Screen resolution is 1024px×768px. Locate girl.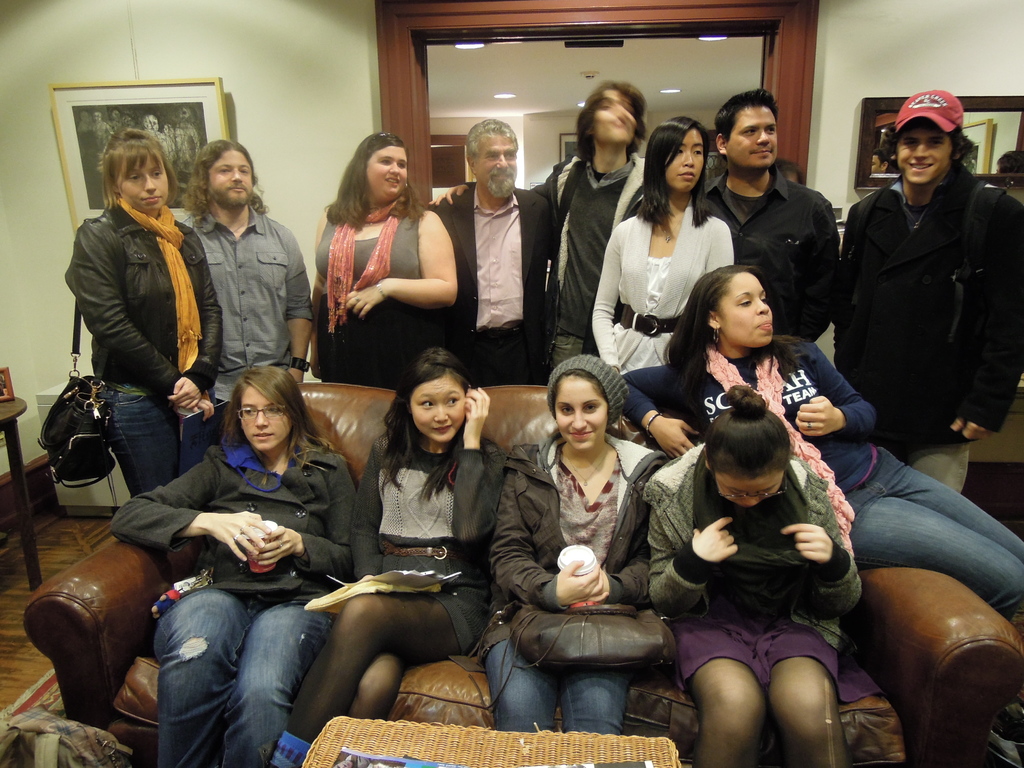
595,117,736,372.
